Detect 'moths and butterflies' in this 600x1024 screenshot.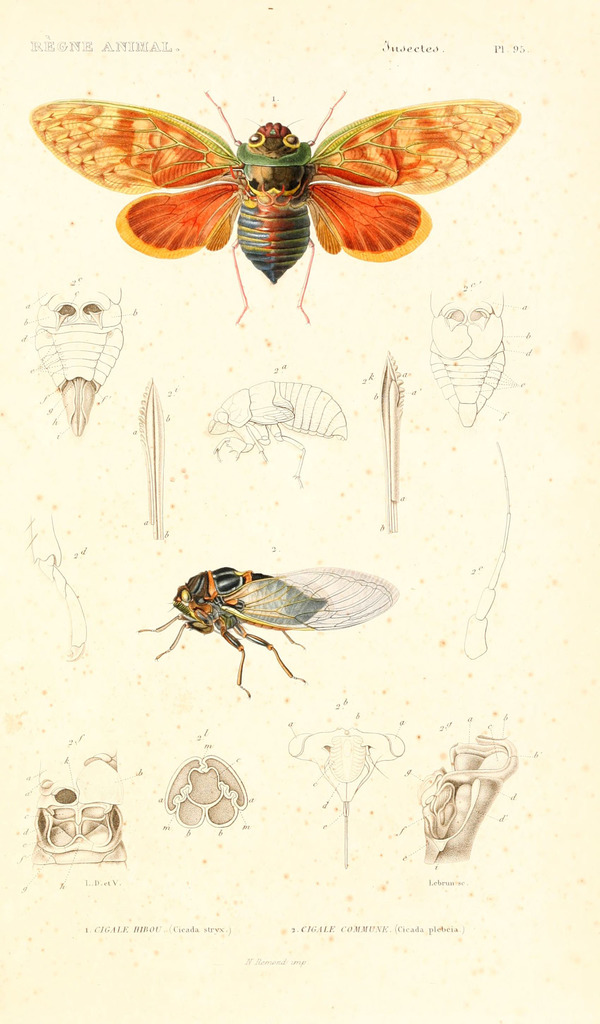
Detection: BBox(27, 85, 519, 328).
